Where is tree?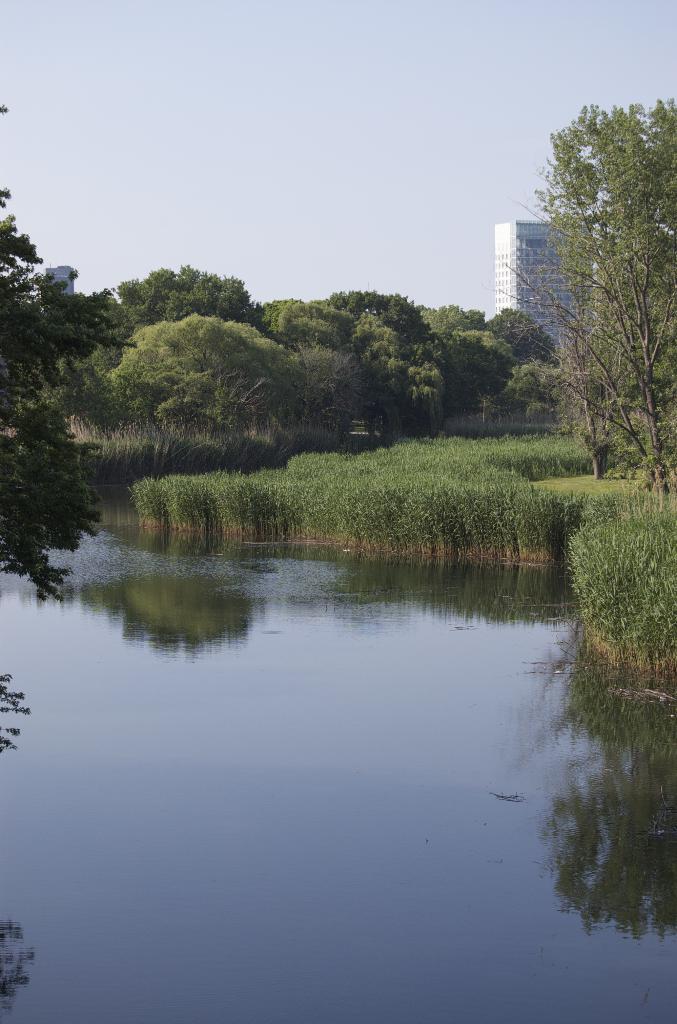
left=113, top=311, right=297, bottom=447.
